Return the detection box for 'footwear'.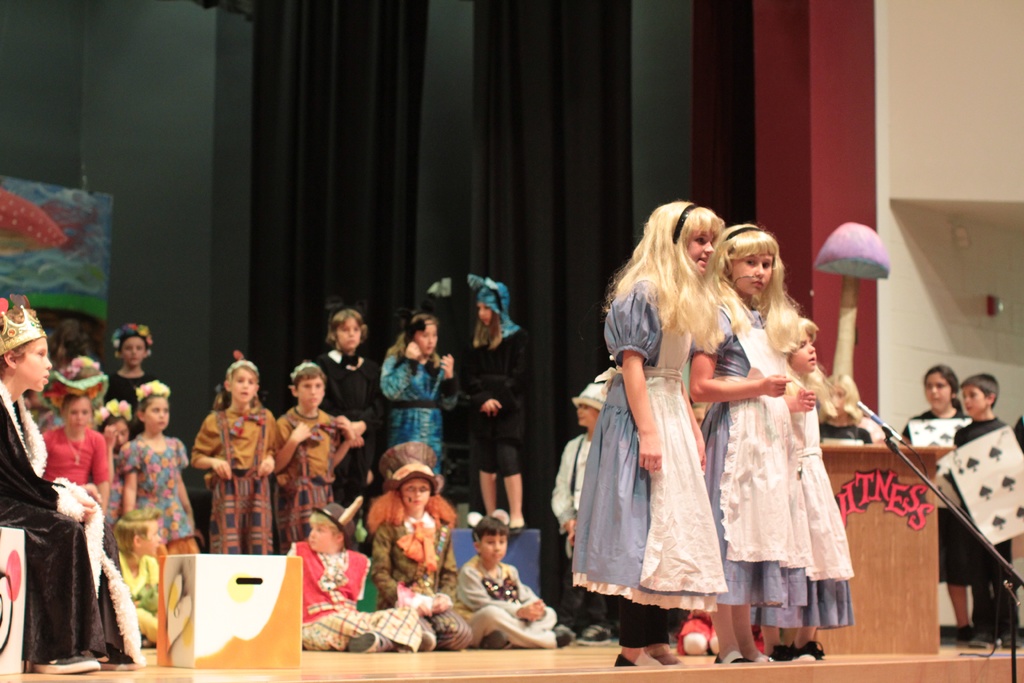
left=963, top=629, right=991, bottom=651.
